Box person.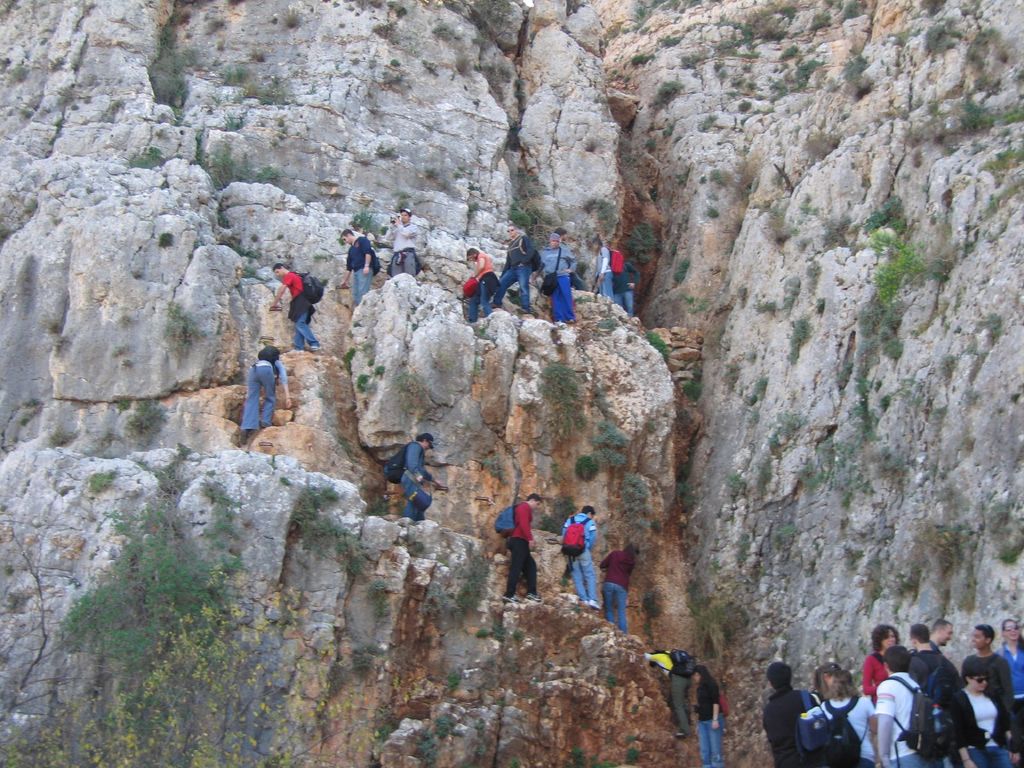
459/246/501/320.
